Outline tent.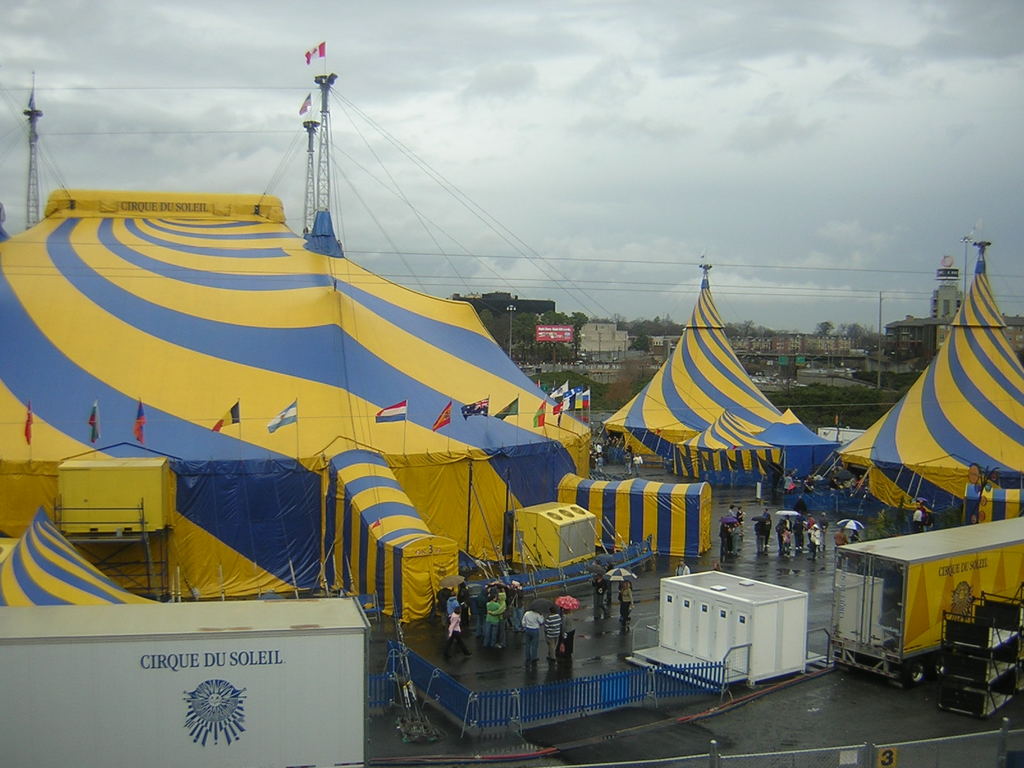
Outline: select_region(619, 287, 803, 485).
